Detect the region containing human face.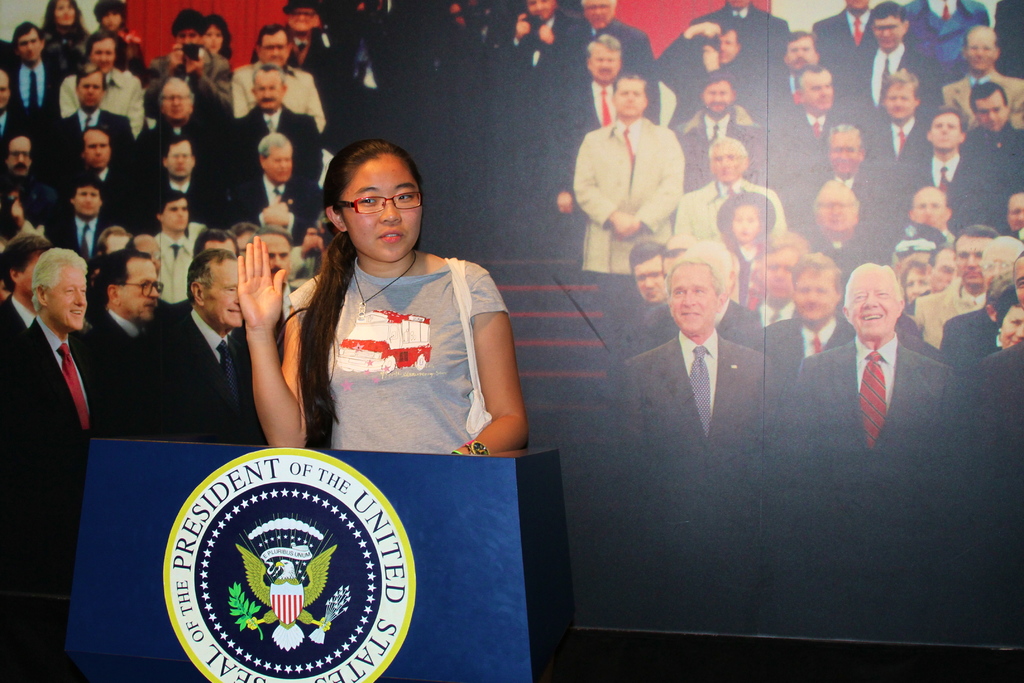
l=93, t=35, r=111, b=75.
